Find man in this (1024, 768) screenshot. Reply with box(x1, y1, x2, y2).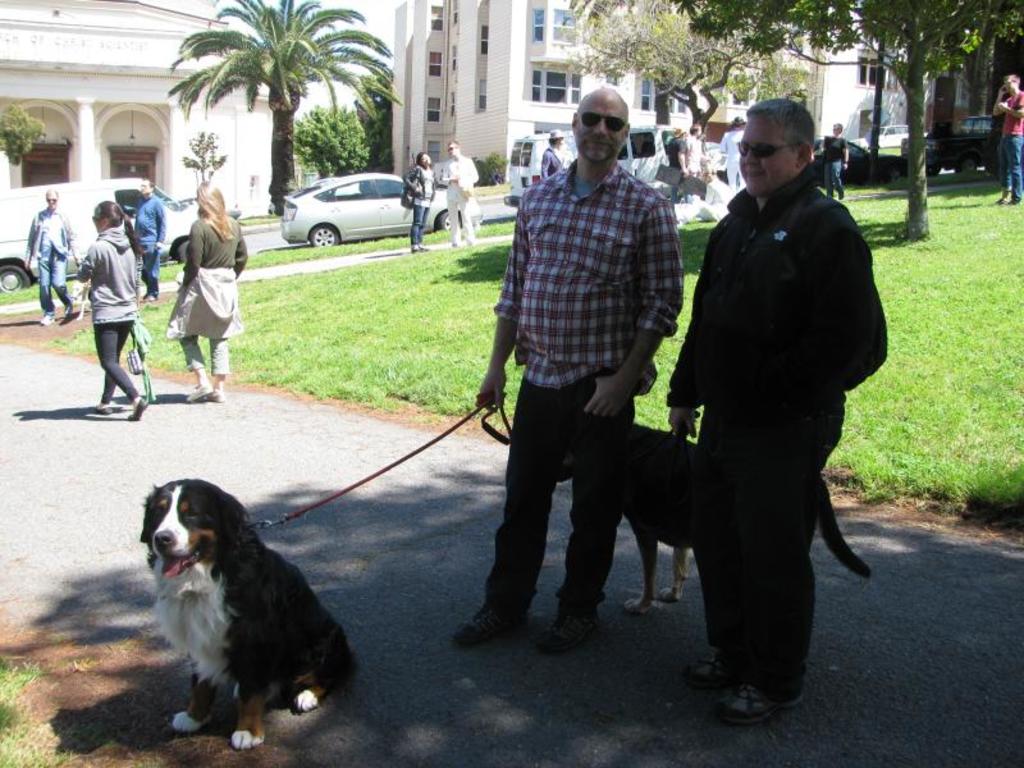
box(438, 143, 480, 248).
